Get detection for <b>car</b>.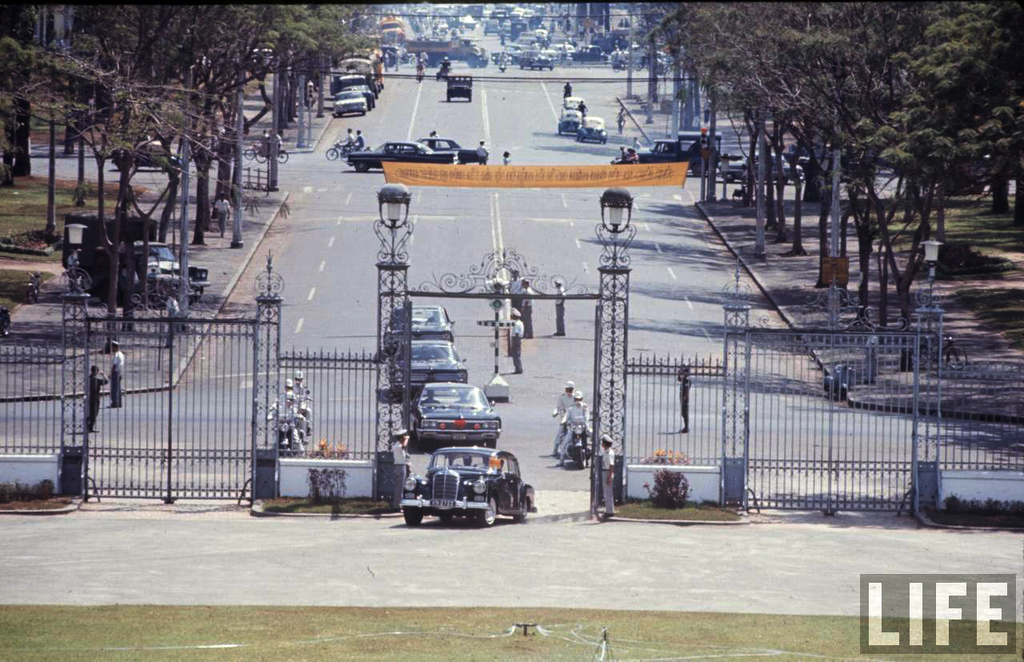
Detection: locate(120, 242, 207, 301).
